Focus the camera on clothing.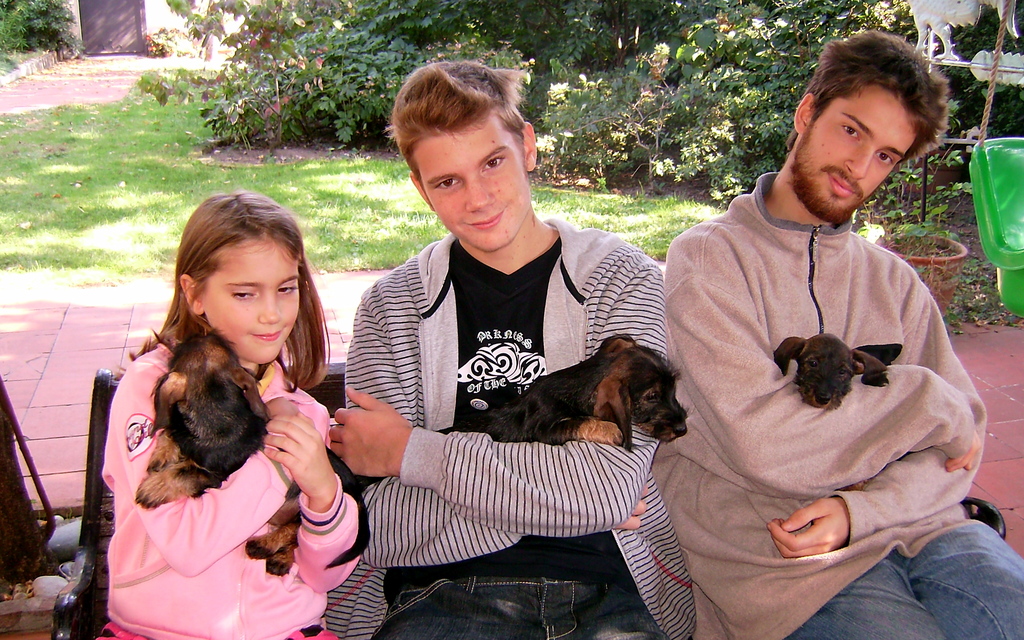
Focus region: (635, 93, 980, 628).
